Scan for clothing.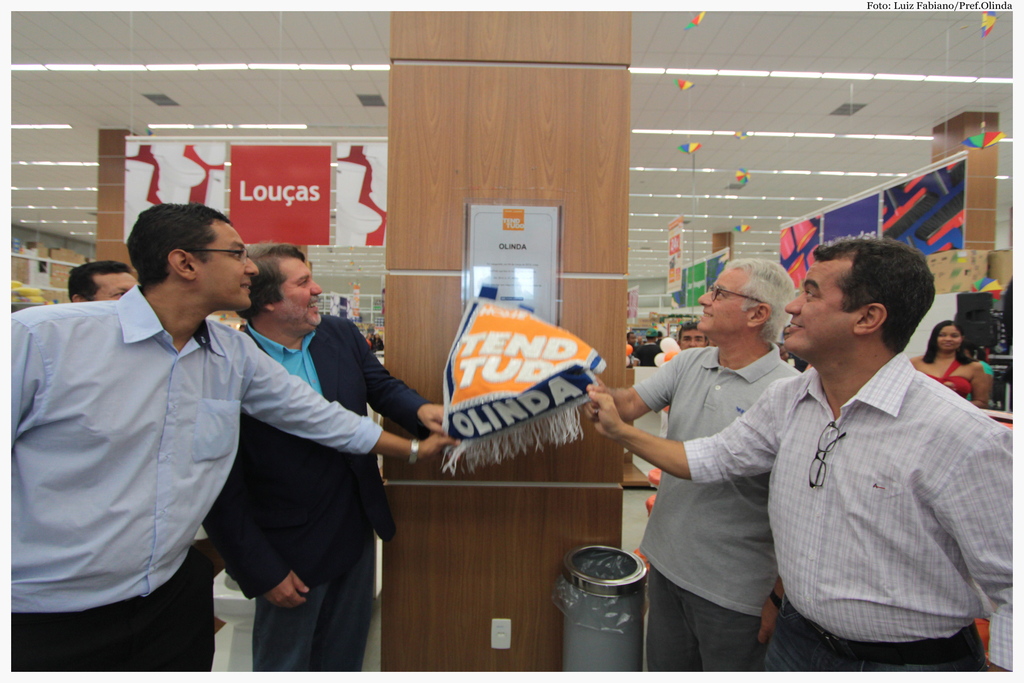
Scan result: (left=1, top=276, right=385, bottom=680).
